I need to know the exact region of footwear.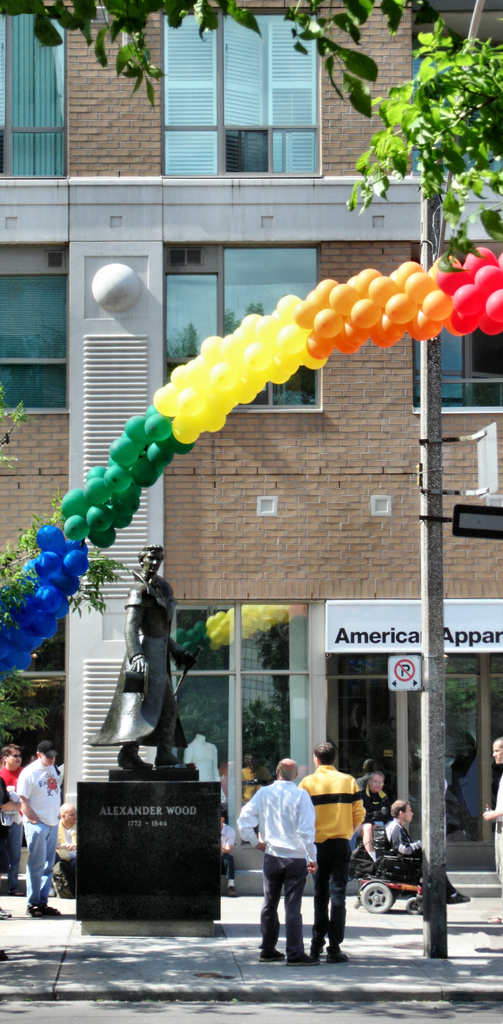
Region: x1=34 y1=910 x2=63 y2=926.
